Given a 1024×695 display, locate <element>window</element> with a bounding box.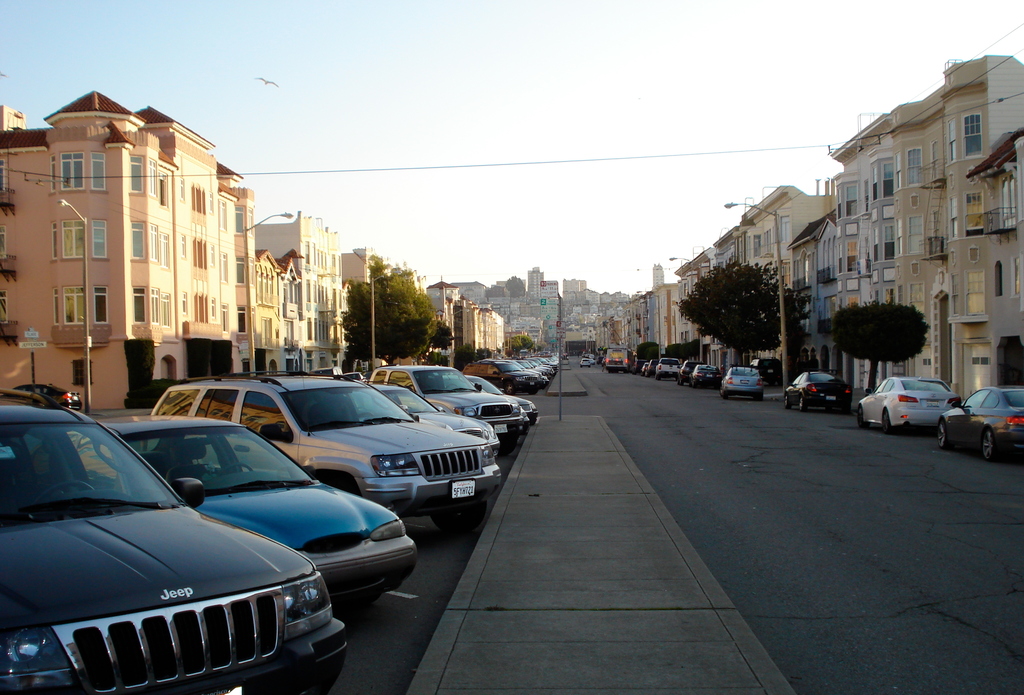
Located: bbox=(47, 154, 54, 193).
